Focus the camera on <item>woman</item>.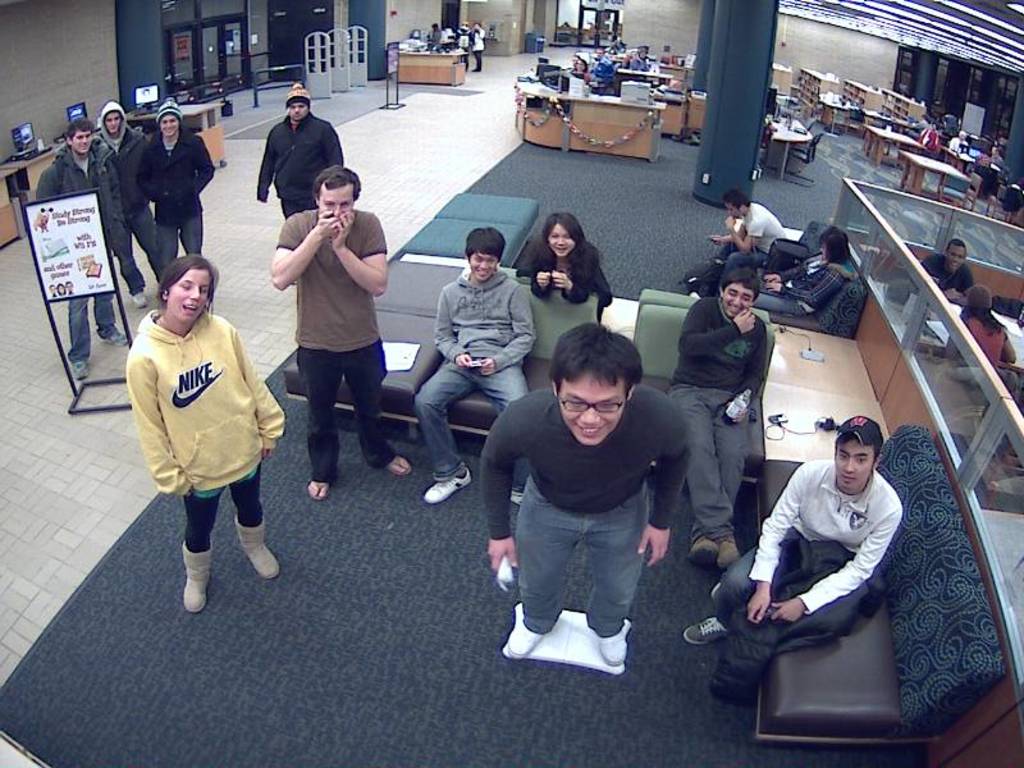
Focus region: detection(123, 246, 287, 622).
